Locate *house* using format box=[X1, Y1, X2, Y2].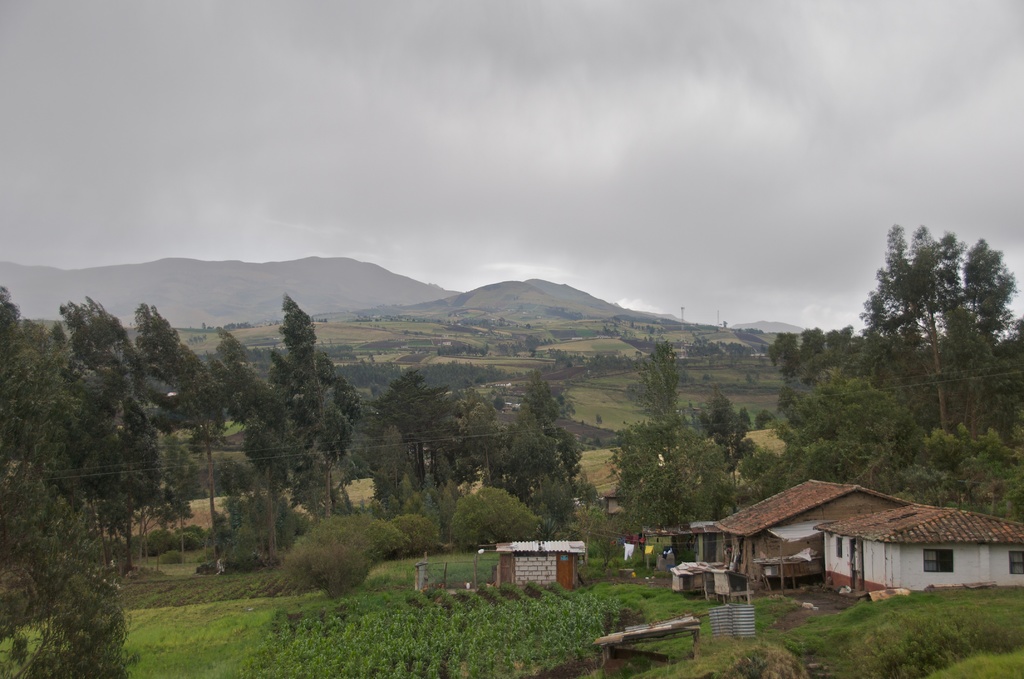
box=[659, 470, 1005, 621].
